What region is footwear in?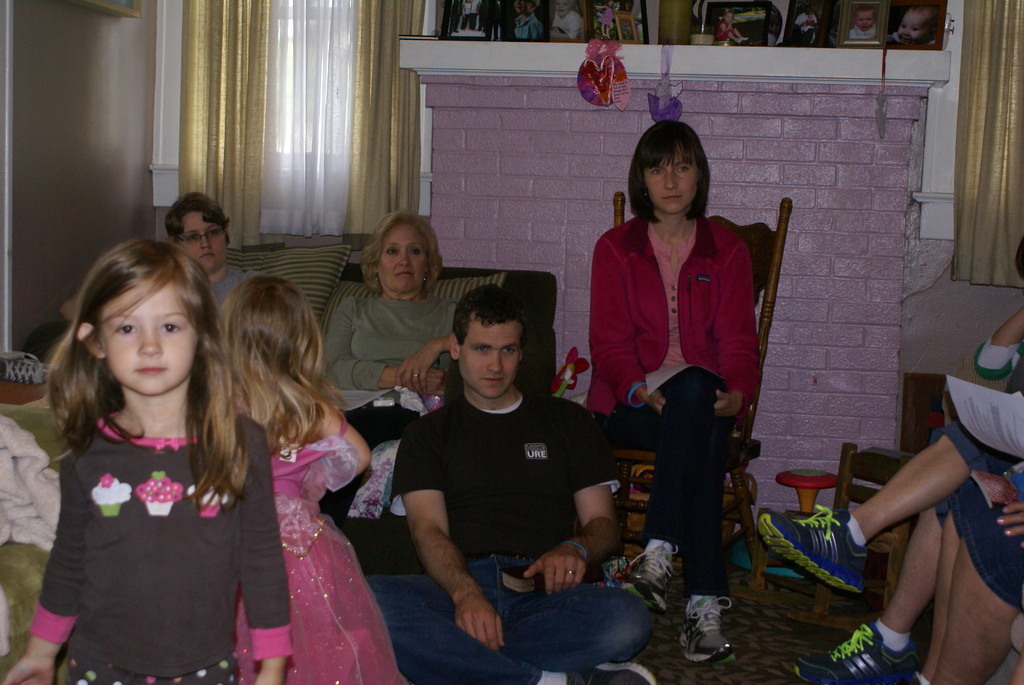
x1=688 y1=597 x2=746 y2=677.
